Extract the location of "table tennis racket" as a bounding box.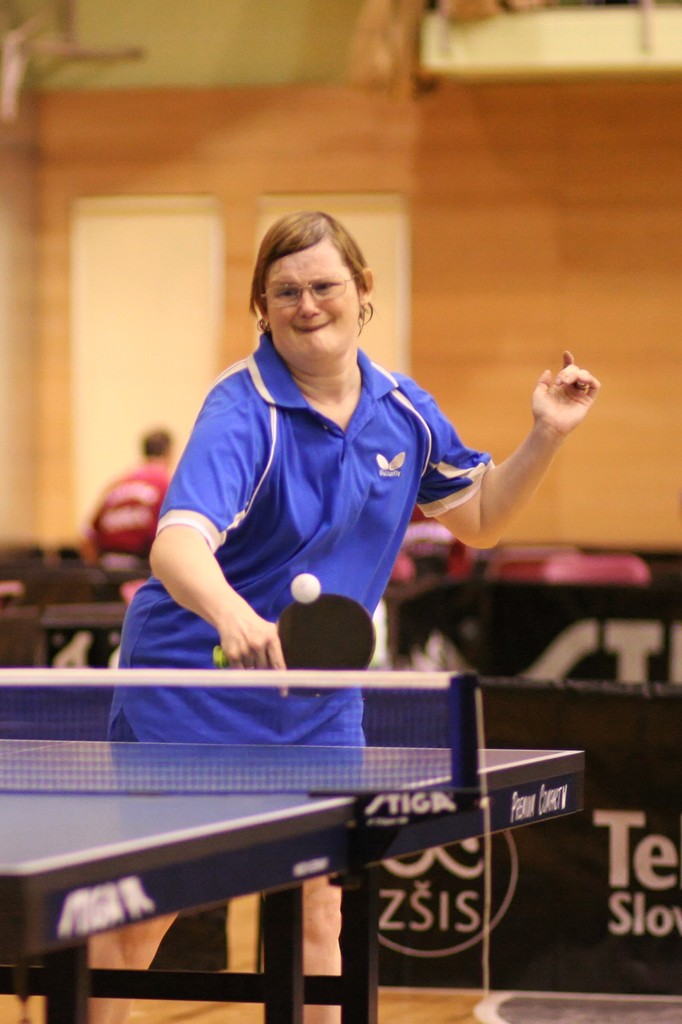
[210, 591, 376, 699].
